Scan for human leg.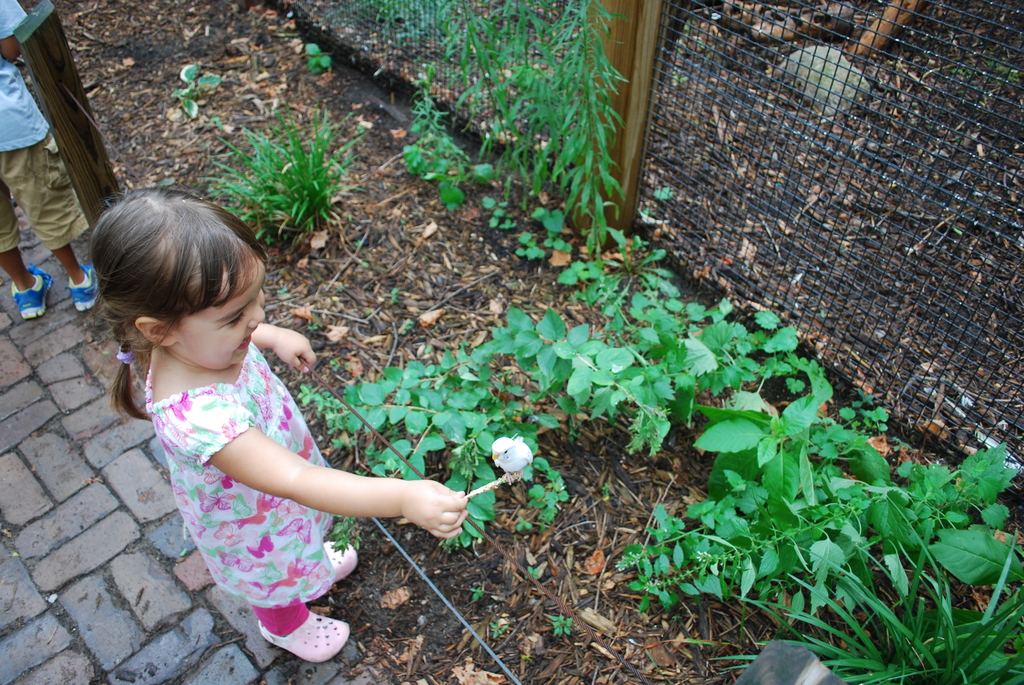
Scan result: bbox=[0, 247, 49, 317].
